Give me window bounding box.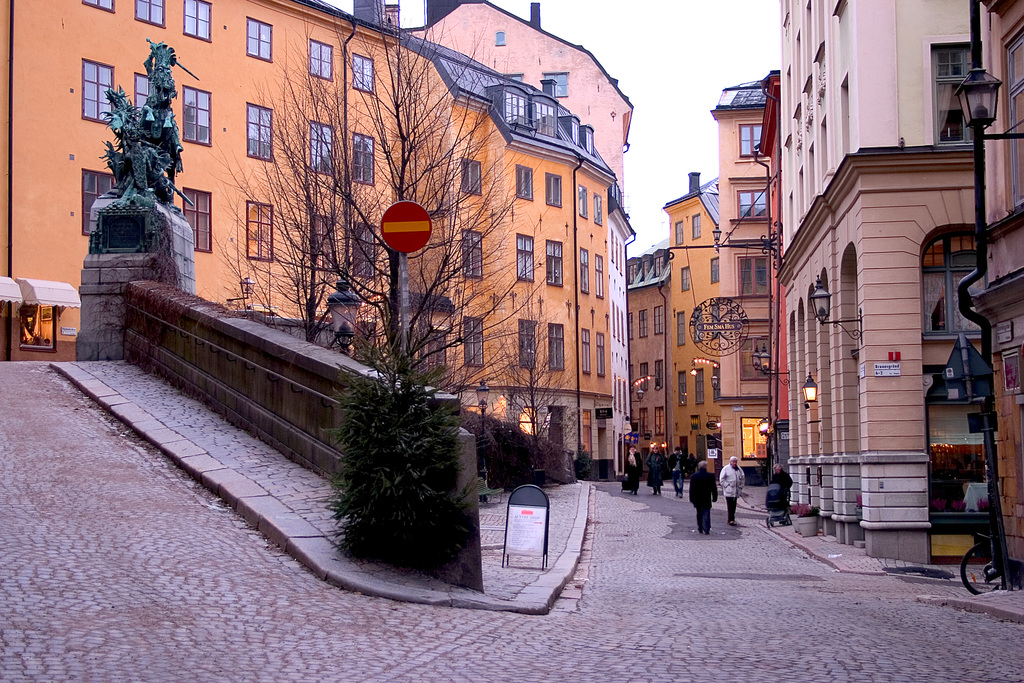
680/267/691/290.
